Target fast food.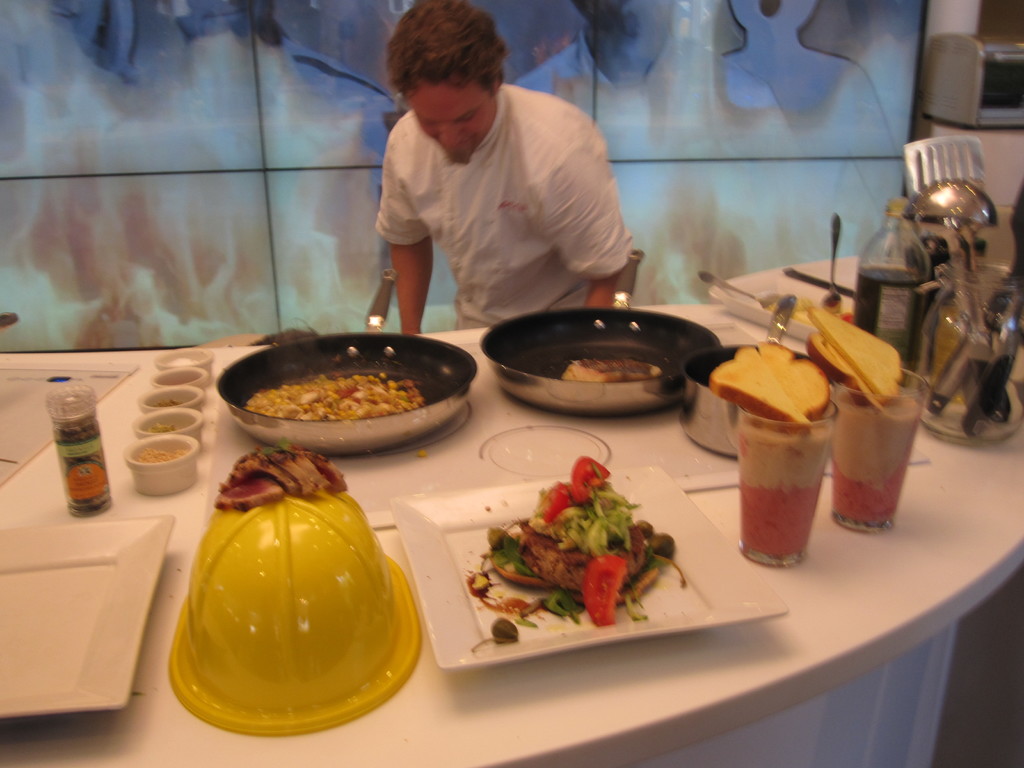
Target region: (561,358,660,384).
